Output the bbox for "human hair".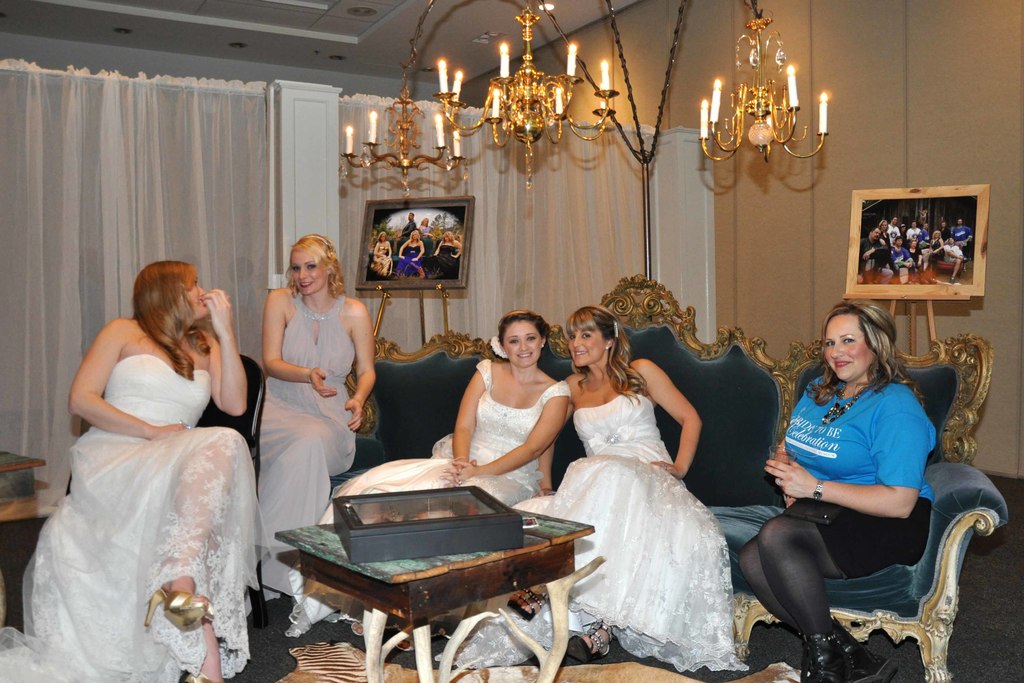
select_region(808, 299, 926, 401).
